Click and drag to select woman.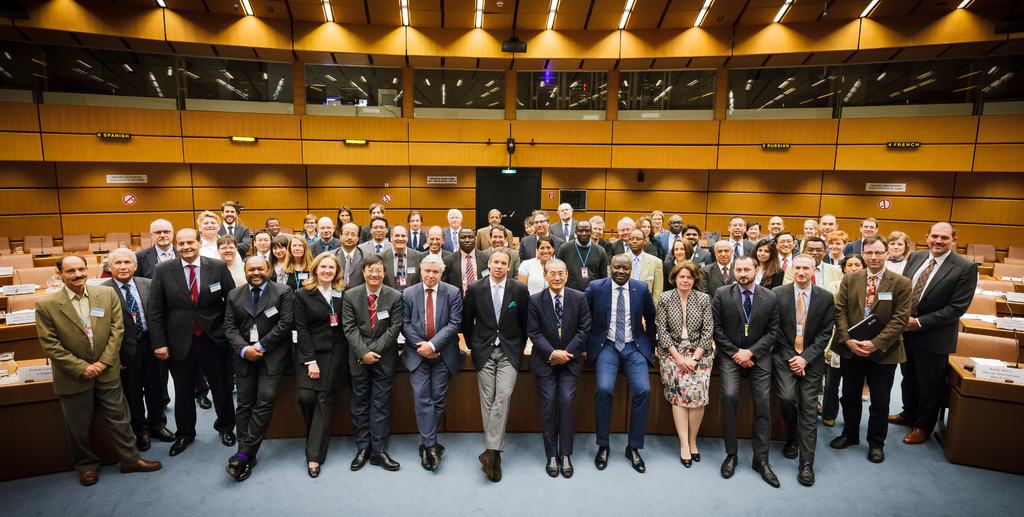
Selection: locate(648, 209, 672, 241).
